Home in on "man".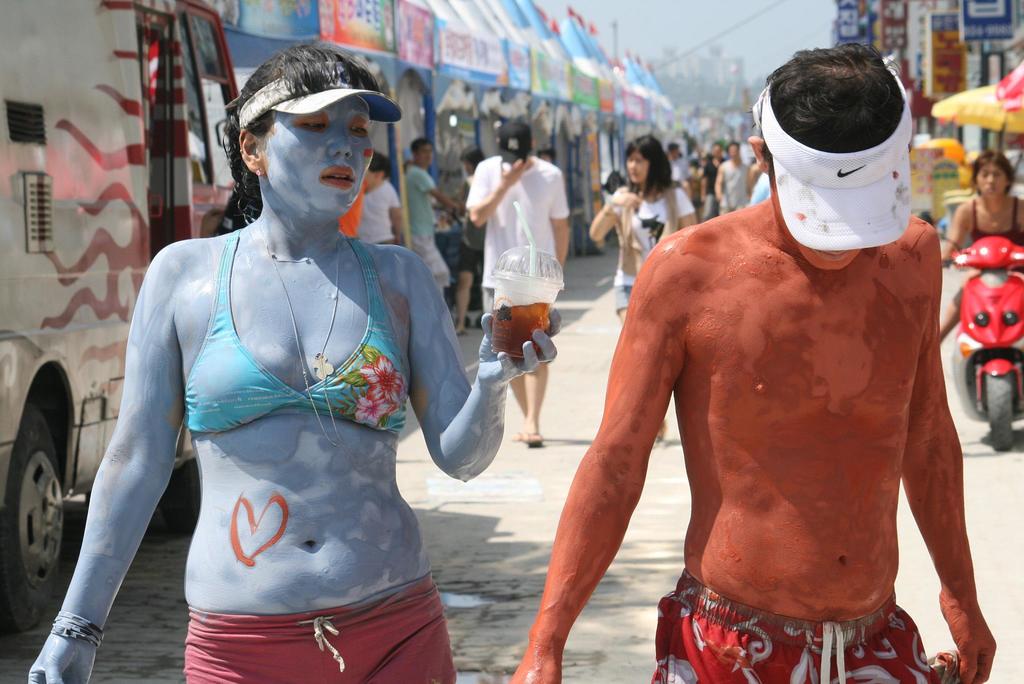
Homed in at 538,71,979,682.
